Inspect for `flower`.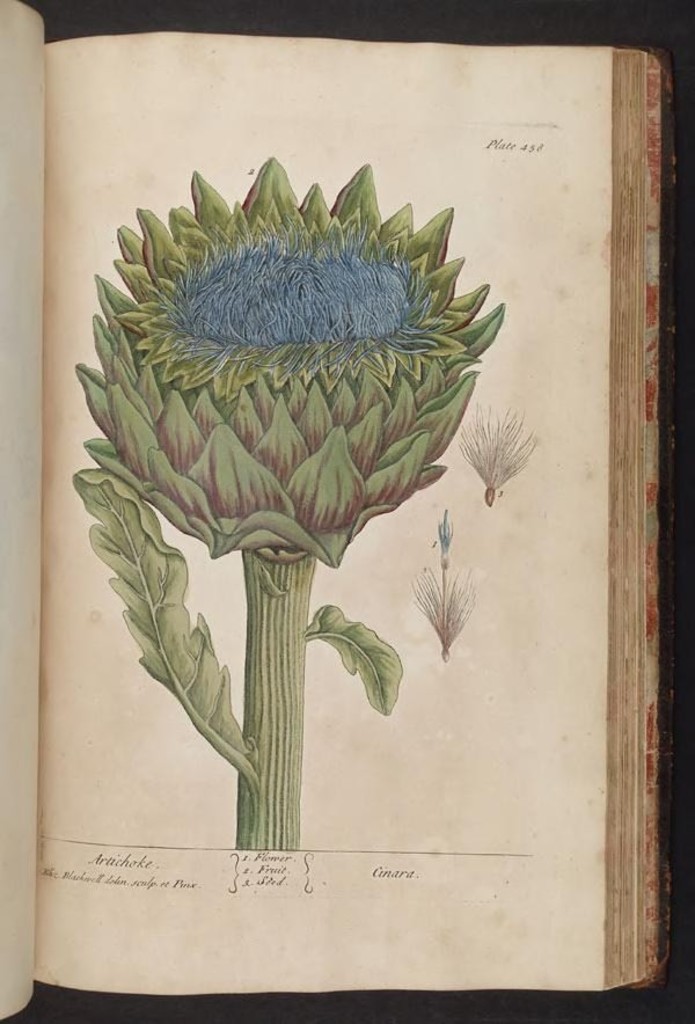
Inspection: [left=68, top=145, right=473, bottom=543].
